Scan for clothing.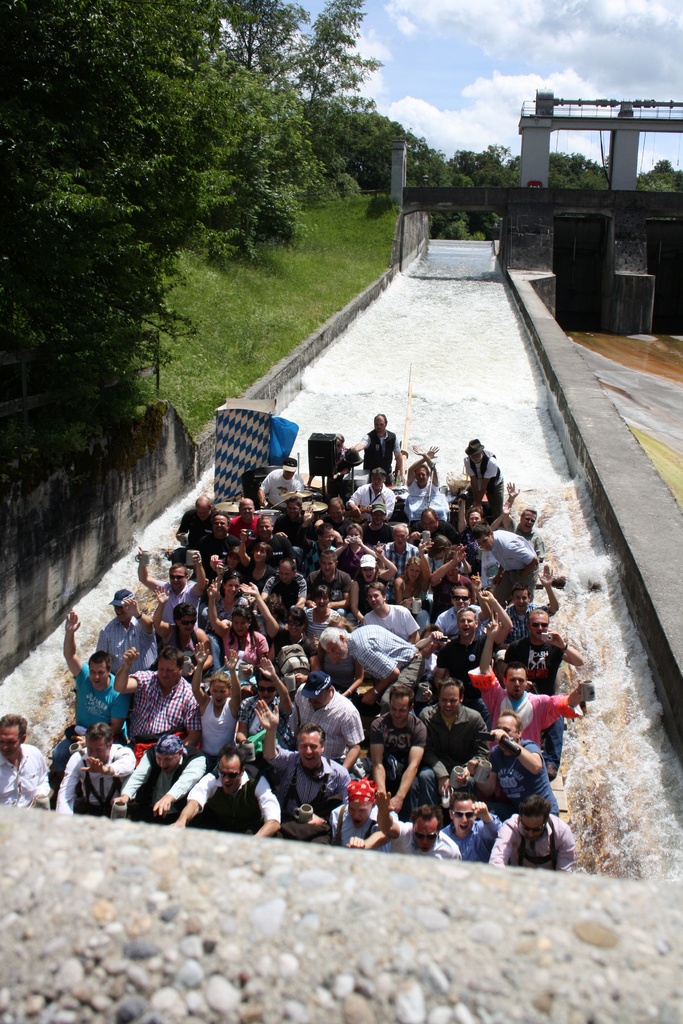
Scan result: 468 667 585 749.
